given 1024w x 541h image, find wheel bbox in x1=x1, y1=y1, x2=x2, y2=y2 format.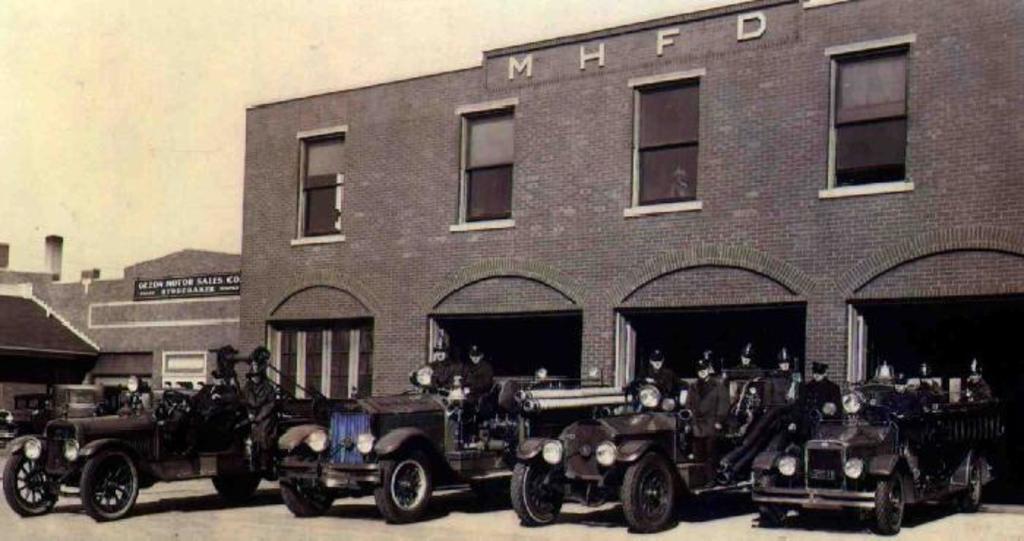
x1=622, y1=456, x2=685, y2=529.
